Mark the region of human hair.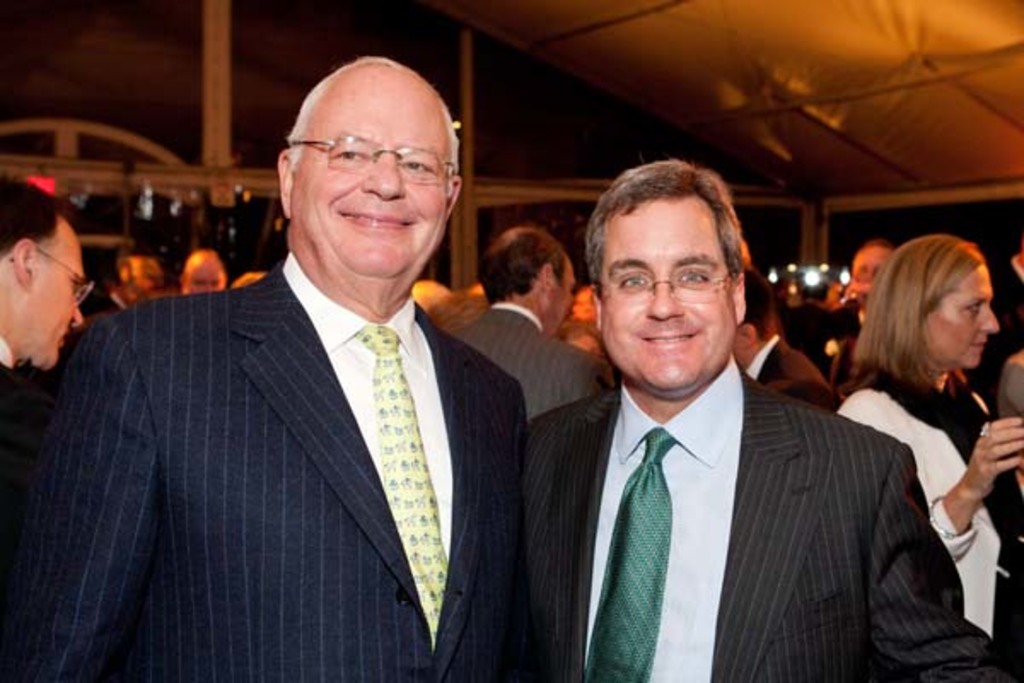
Region: bbox=[478, 231, 568, 304].
